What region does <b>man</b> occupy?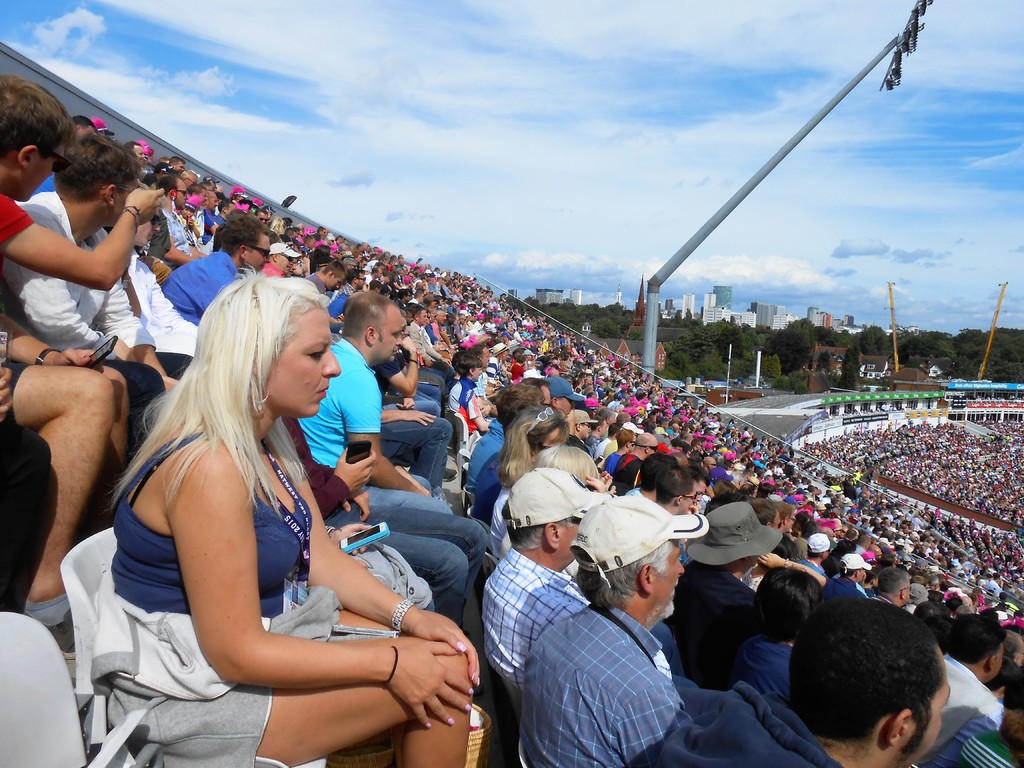
pyautogui.locateOnScreen(472, 463, 699, 691).
